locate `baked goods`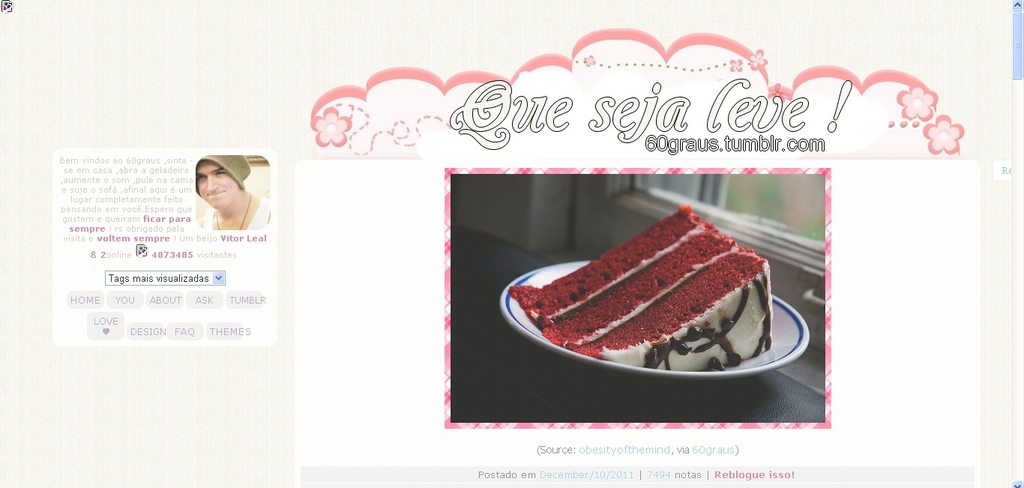
box=[508, 203, 772, 373]
